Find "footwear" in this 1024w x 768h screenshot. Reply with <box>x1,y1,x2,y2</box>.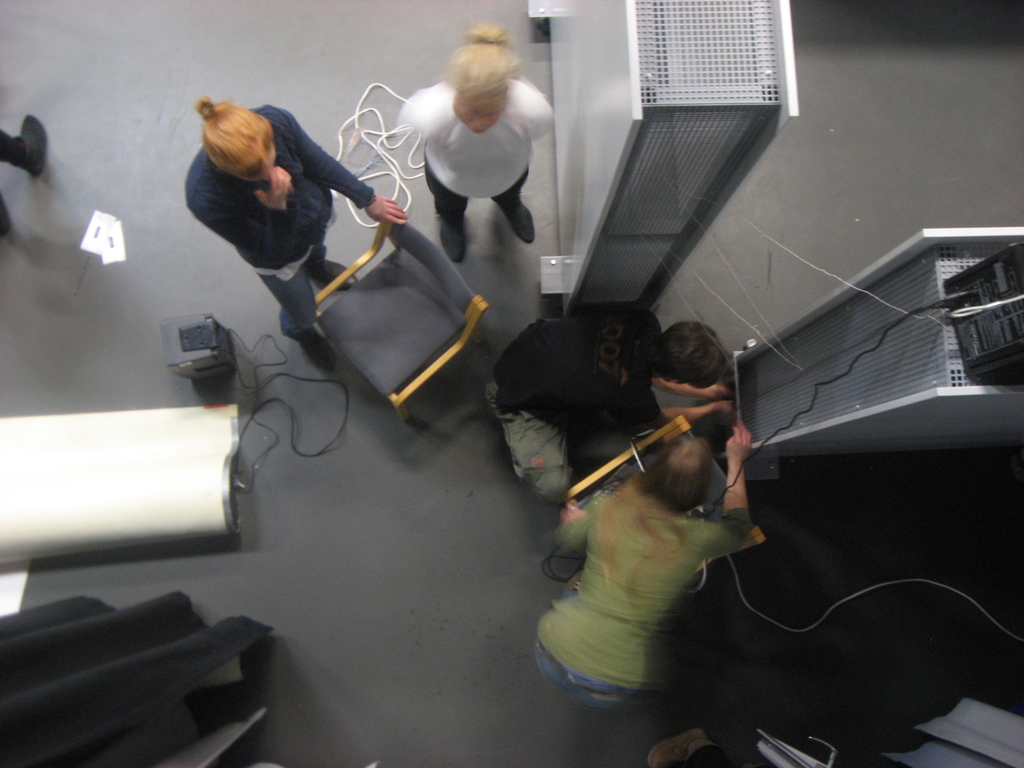
<box>11,114,51,172</box>.
